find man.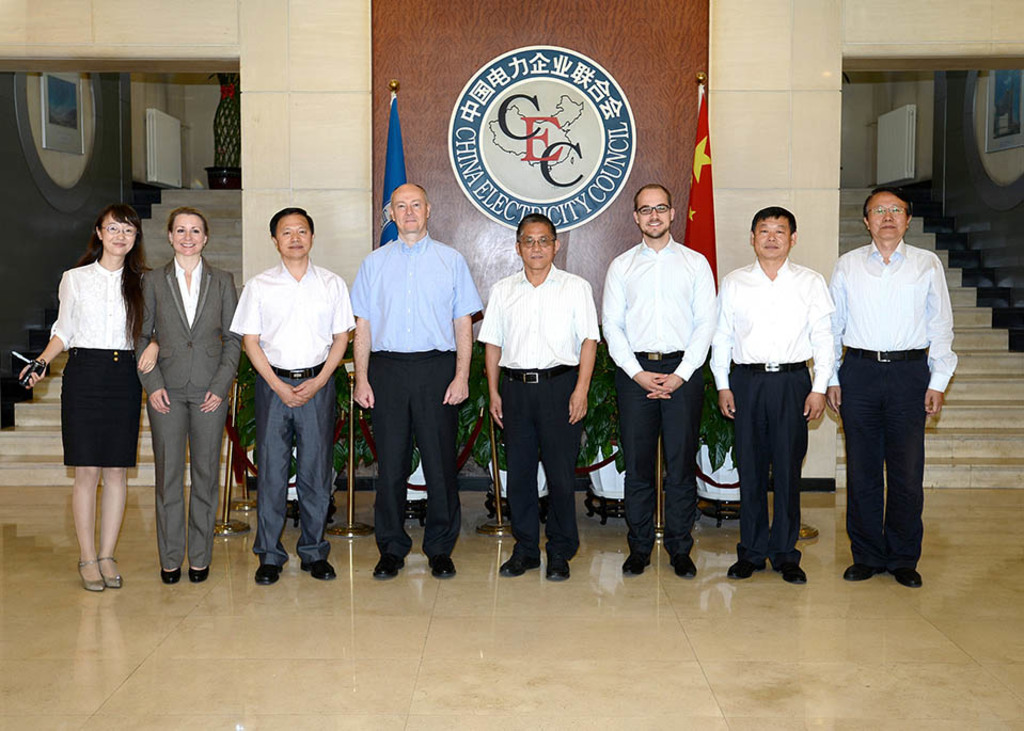
box(227, 205, 355, 588).
